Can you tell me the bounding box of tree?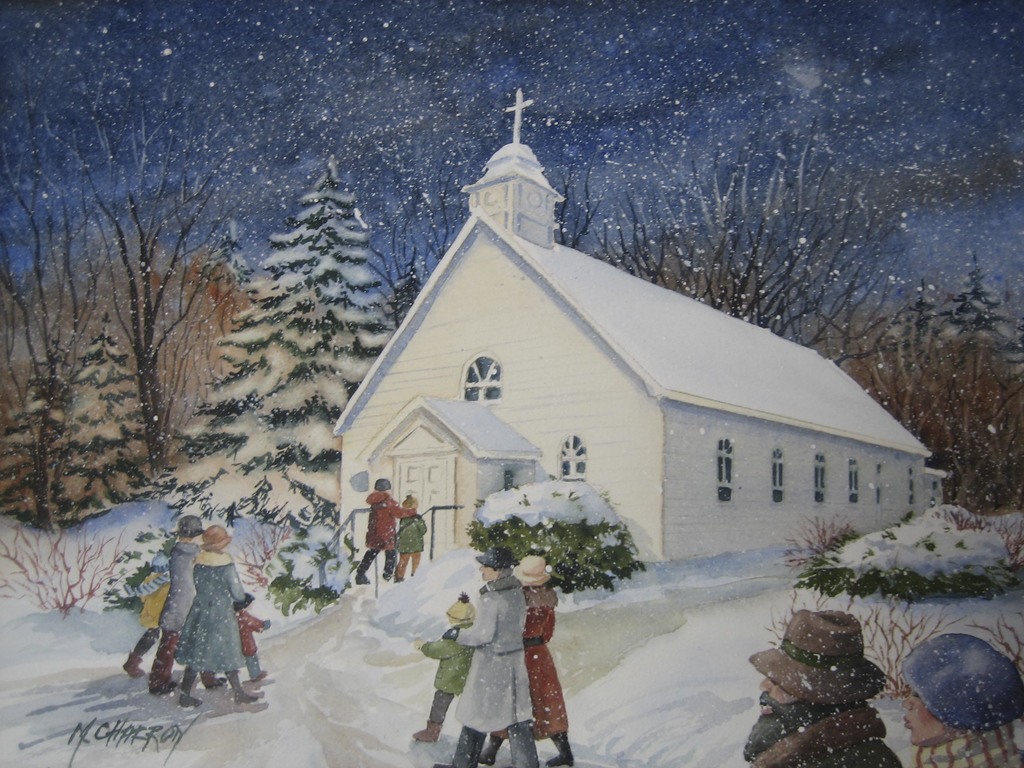
567 129 932 366.
